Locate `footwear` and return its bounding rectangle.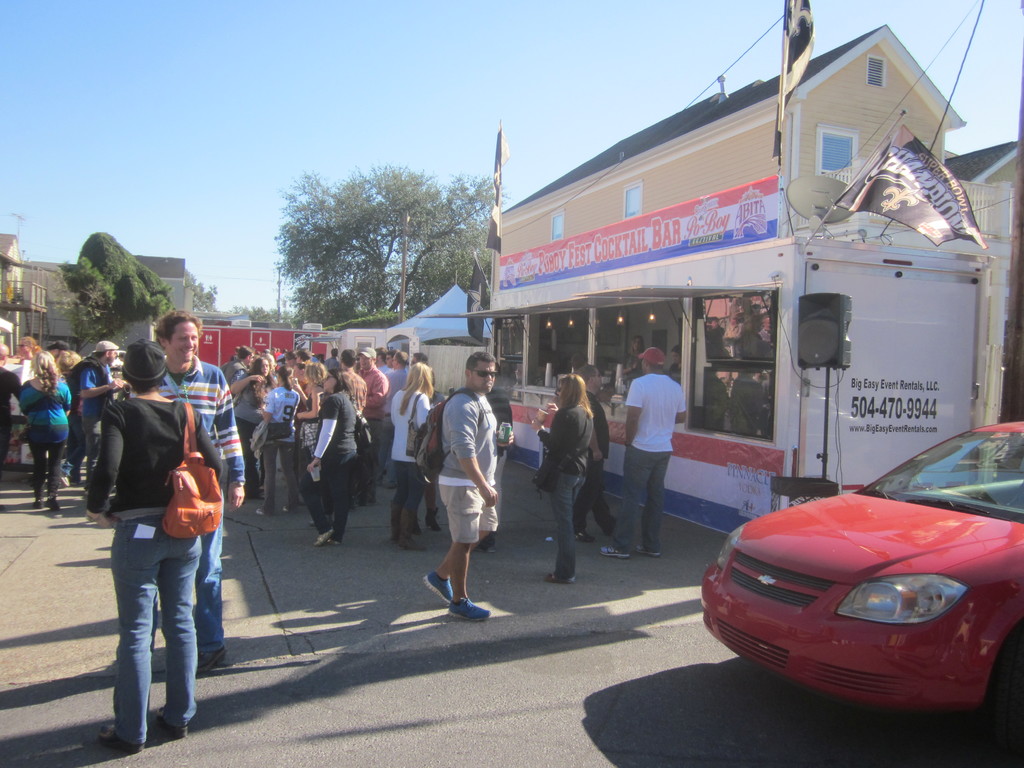
280 507 289 514.
